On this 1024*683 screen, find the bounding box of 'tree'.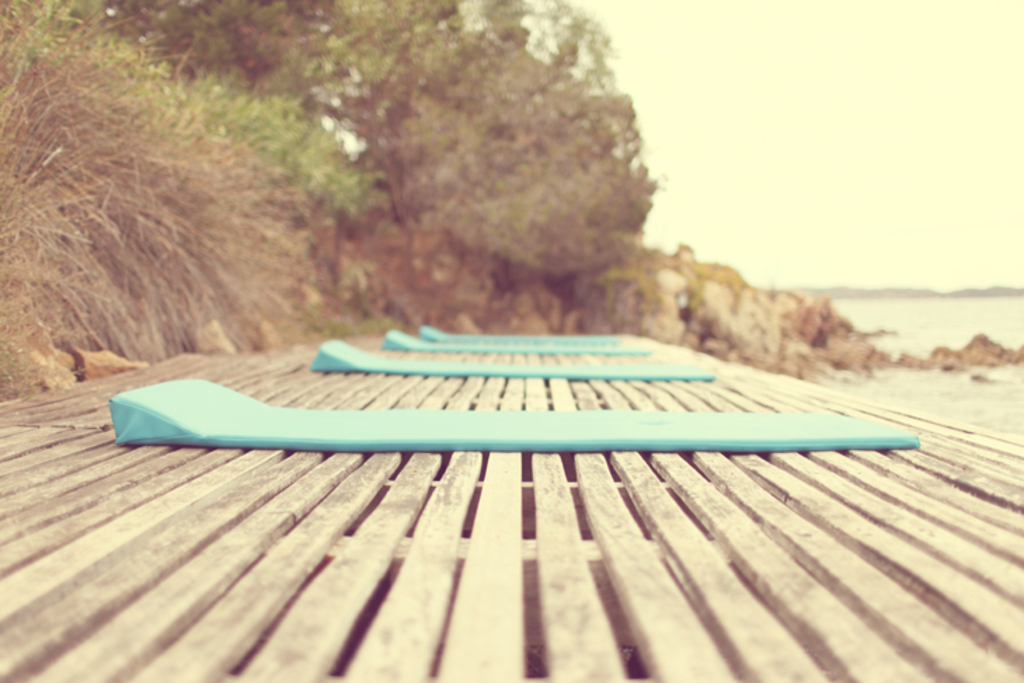
Bounding box: crop(45, 31, 325, 359).
